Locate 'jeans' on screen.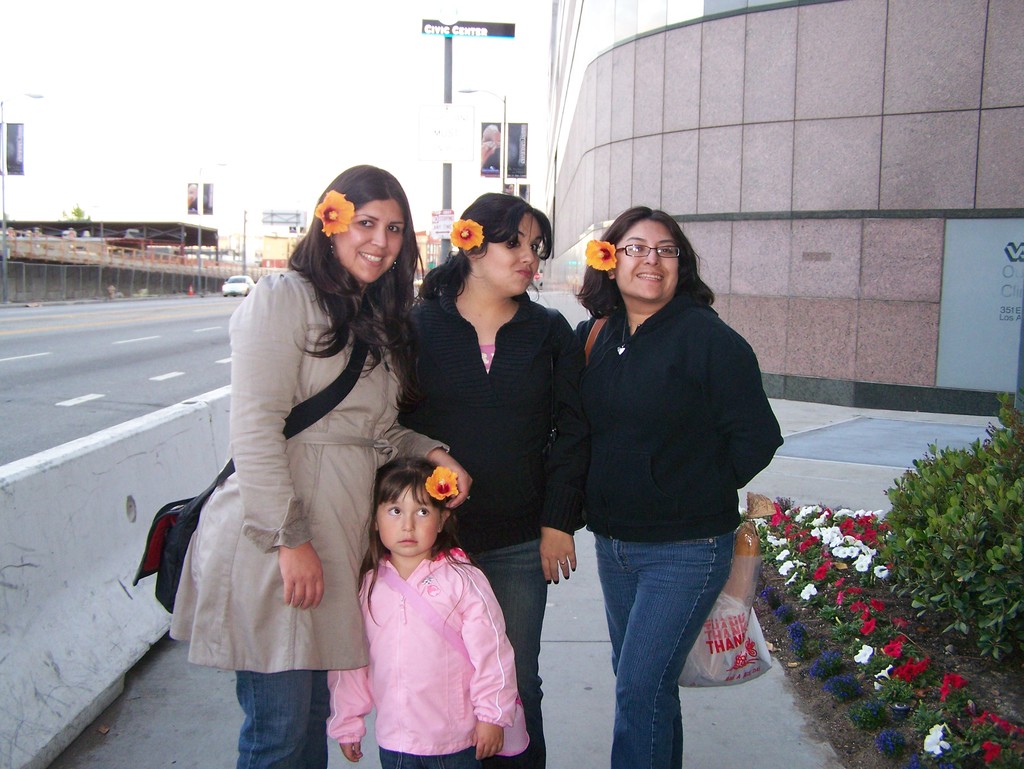
On screen at 488 550 543 768.
